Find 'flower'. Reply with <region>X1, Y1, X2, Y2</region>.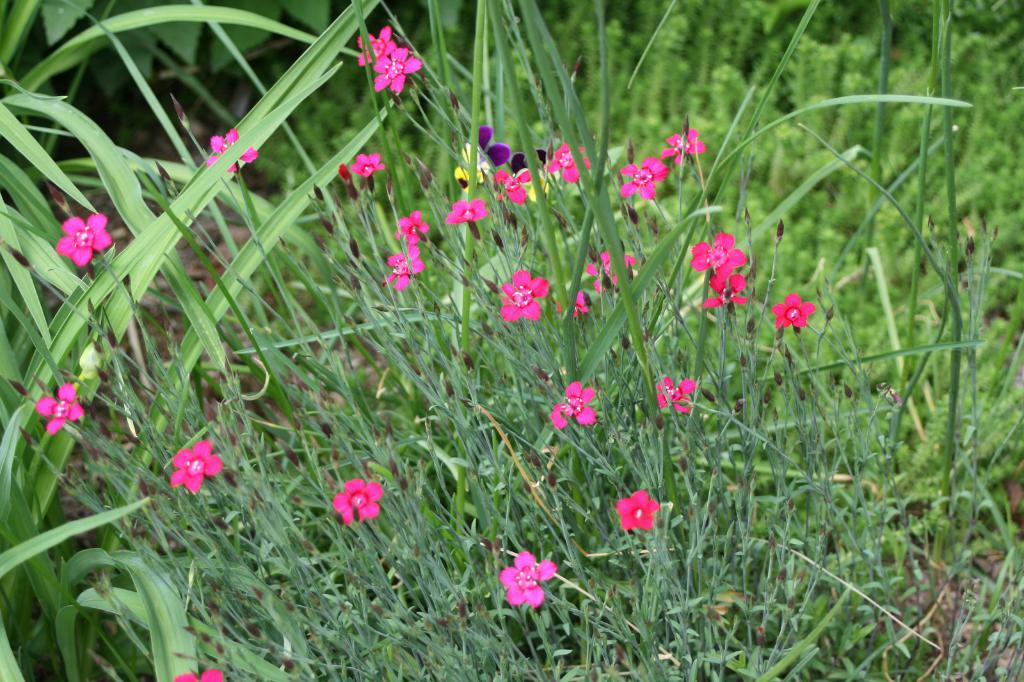
<region>549, 141, 608, 177</region>.
